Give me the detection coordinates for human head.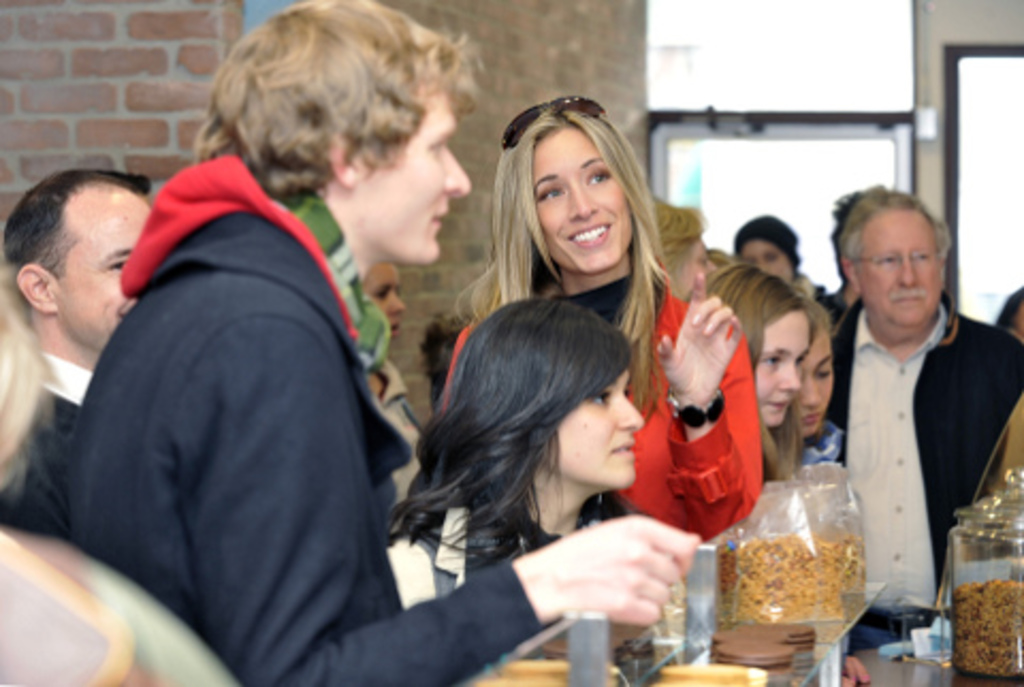
bbox=[843, 190, 954, 329].
